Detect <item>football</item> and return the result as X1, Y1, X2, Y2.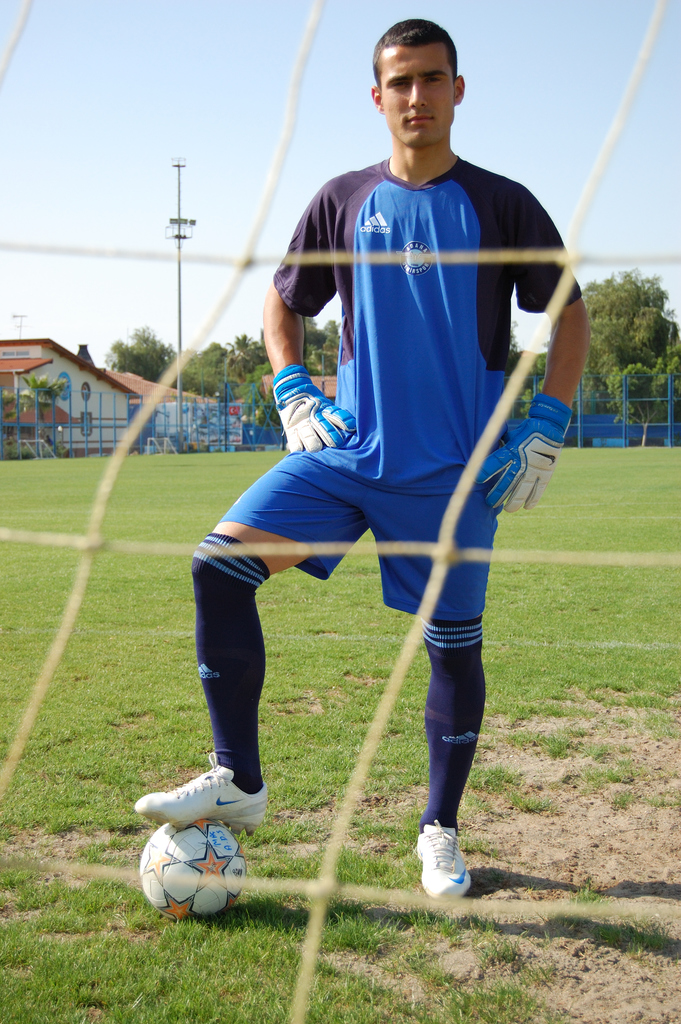
141, 815, 245, 915.
